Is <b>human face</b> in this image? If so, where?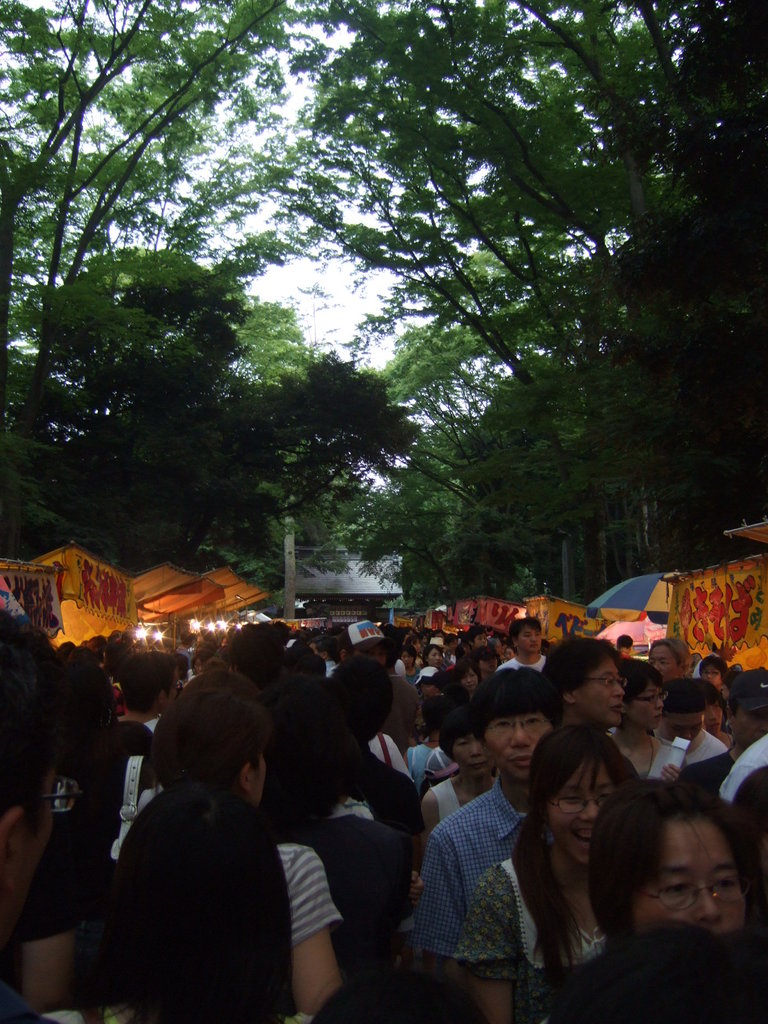
Yes, at locate(636, 824, 747, 934).
